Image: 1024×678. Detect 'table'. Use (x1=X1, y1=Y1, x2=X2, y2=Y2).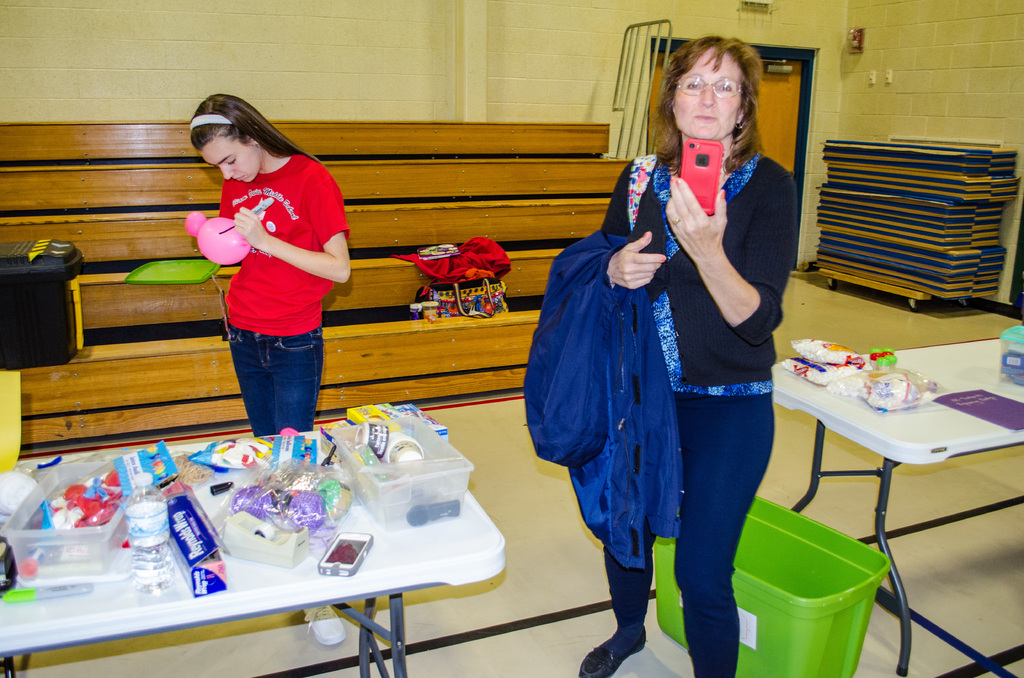
(x1=0, y1=414, x2=510, y2=677).
